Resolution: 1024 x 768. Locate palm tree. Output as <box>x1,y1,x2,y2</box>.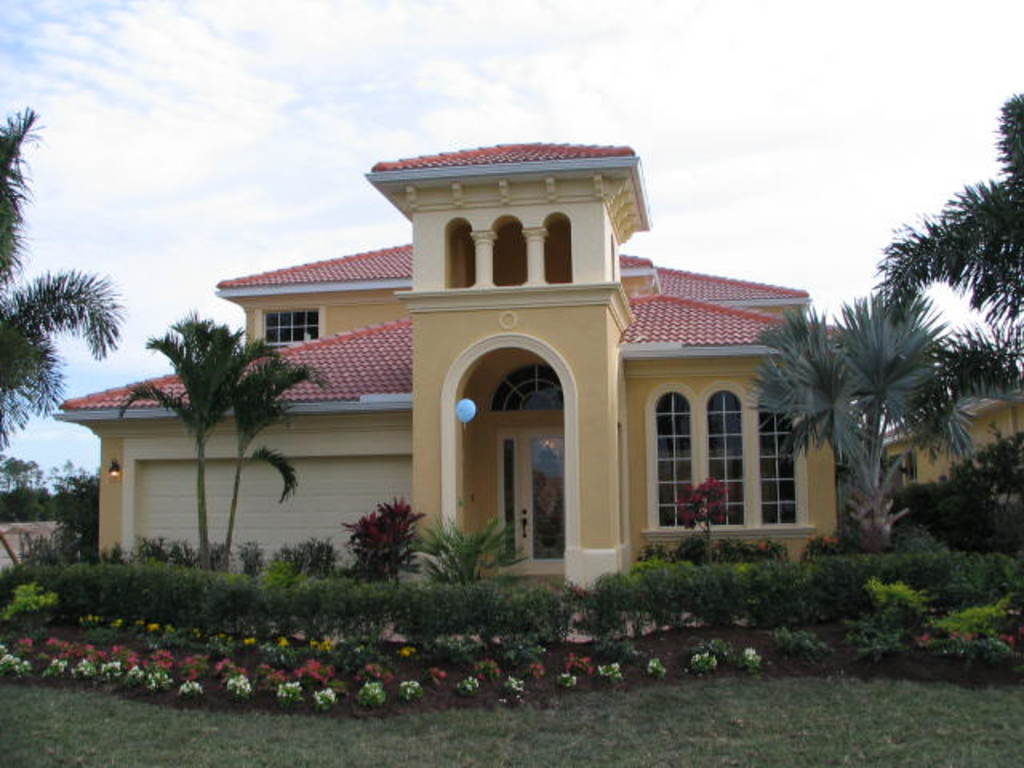
<box>0,114,112,464</box>.
